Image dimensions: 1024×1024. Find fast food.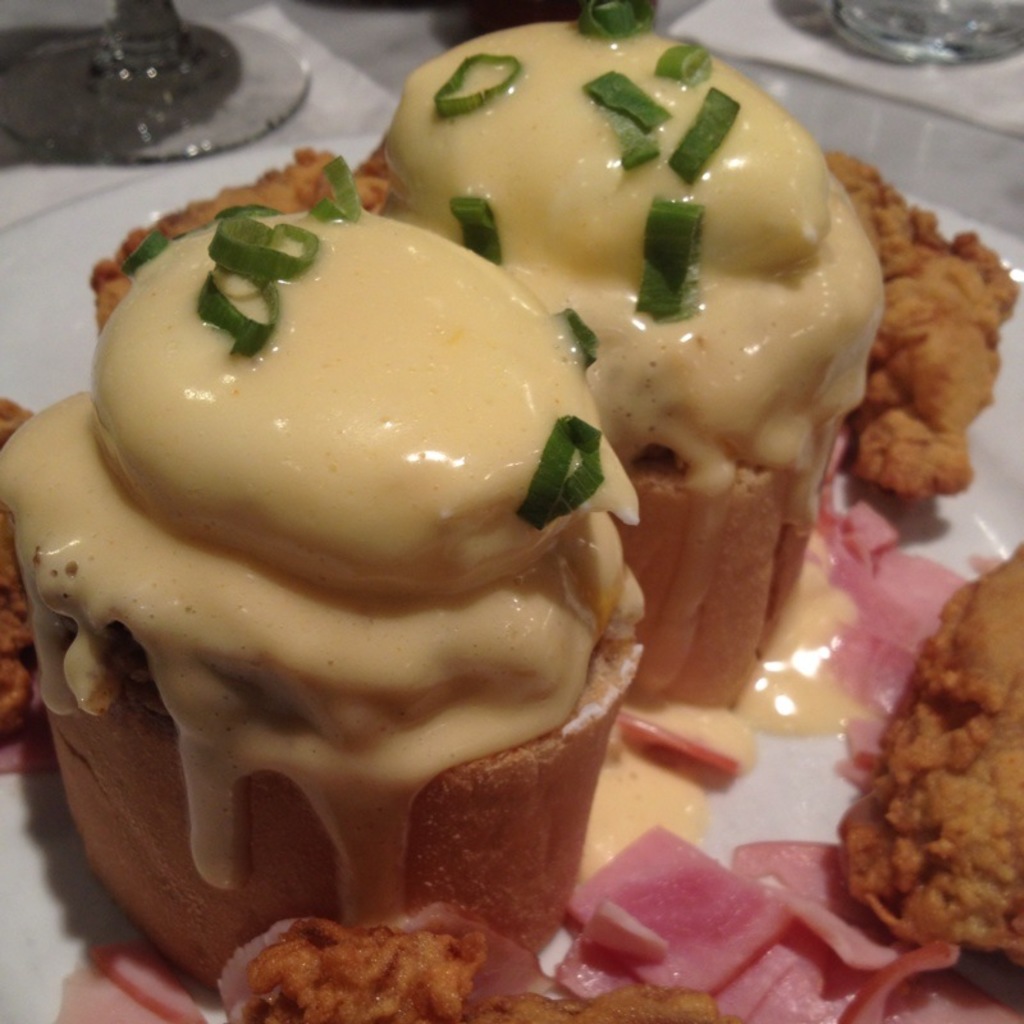
[0, 0, 1018, 1023].
